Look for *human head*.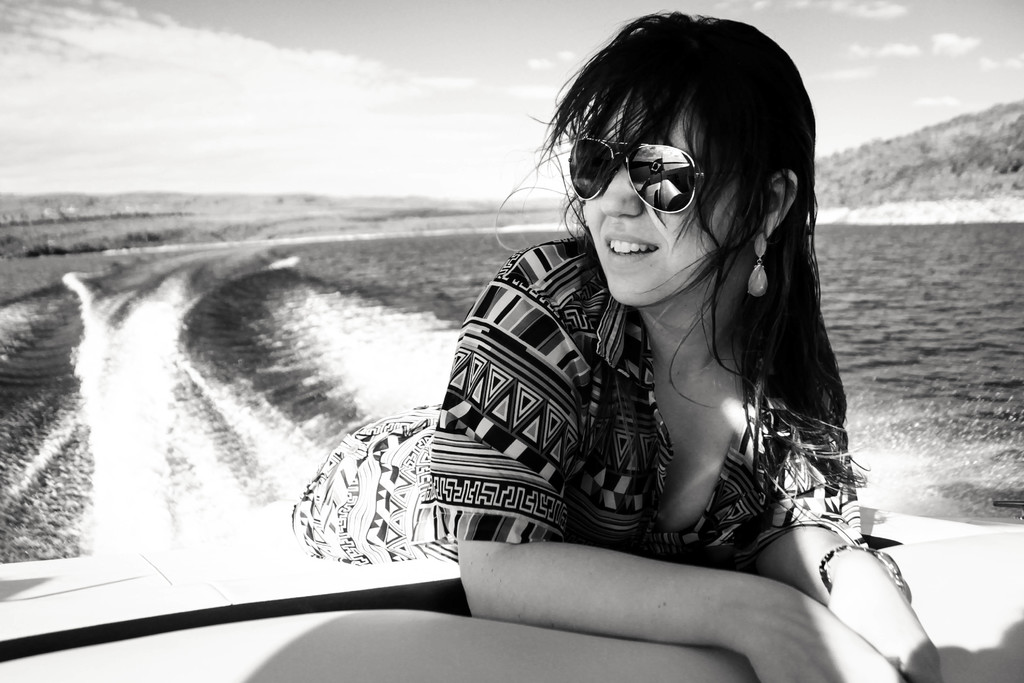
Found: Rect(558, 13, 815, 310).
